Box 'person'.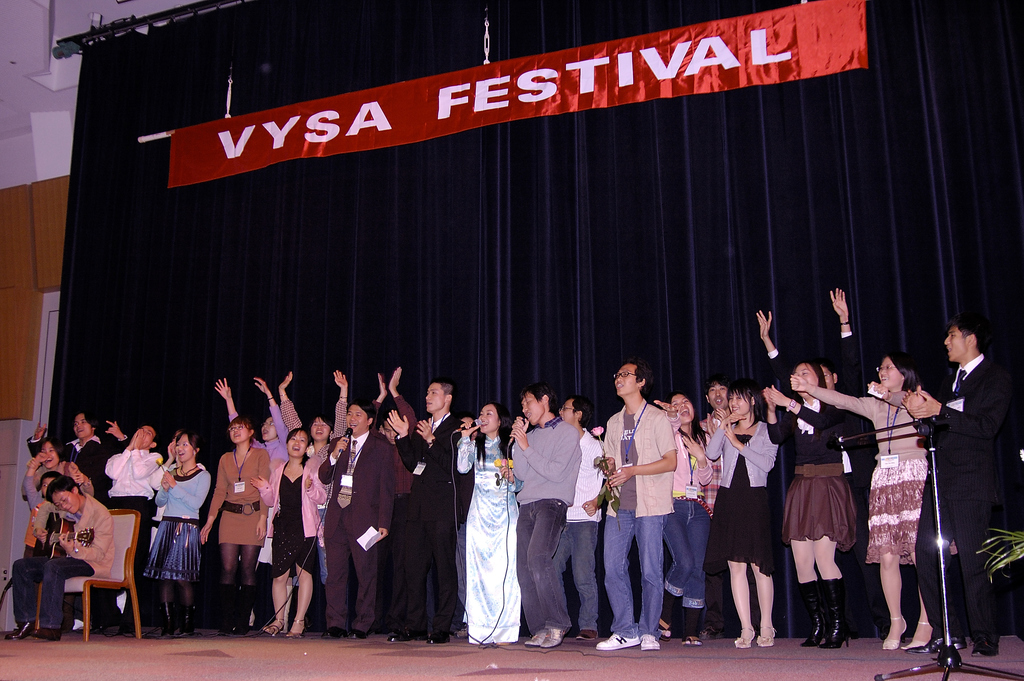
206/398/278/637.
